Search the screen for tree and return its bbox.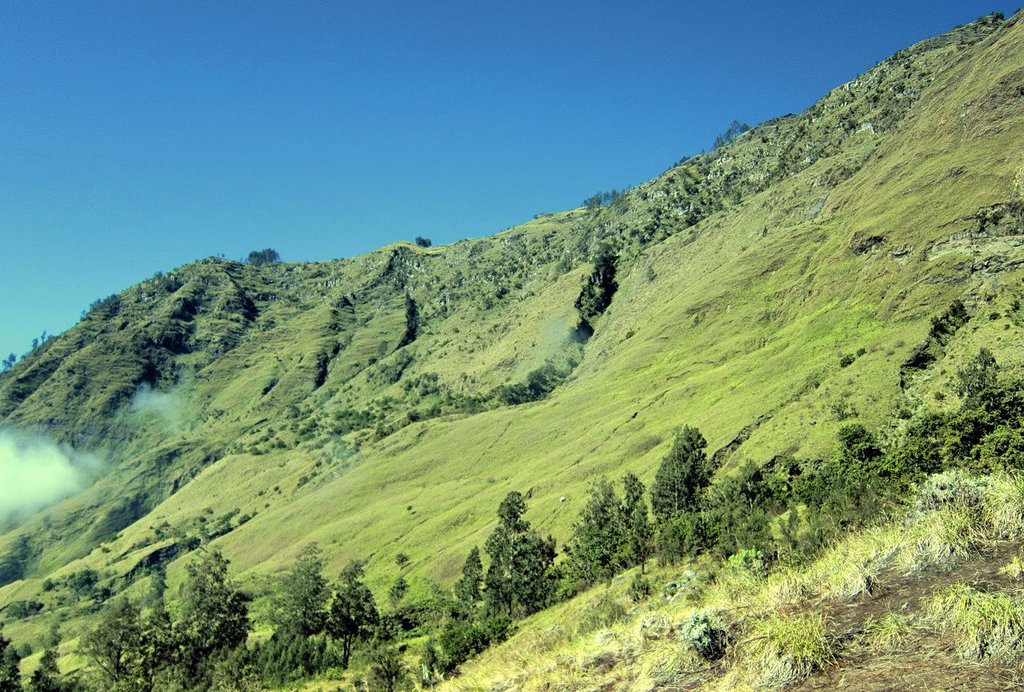
Found: box=[668, 419, 735, 533].
